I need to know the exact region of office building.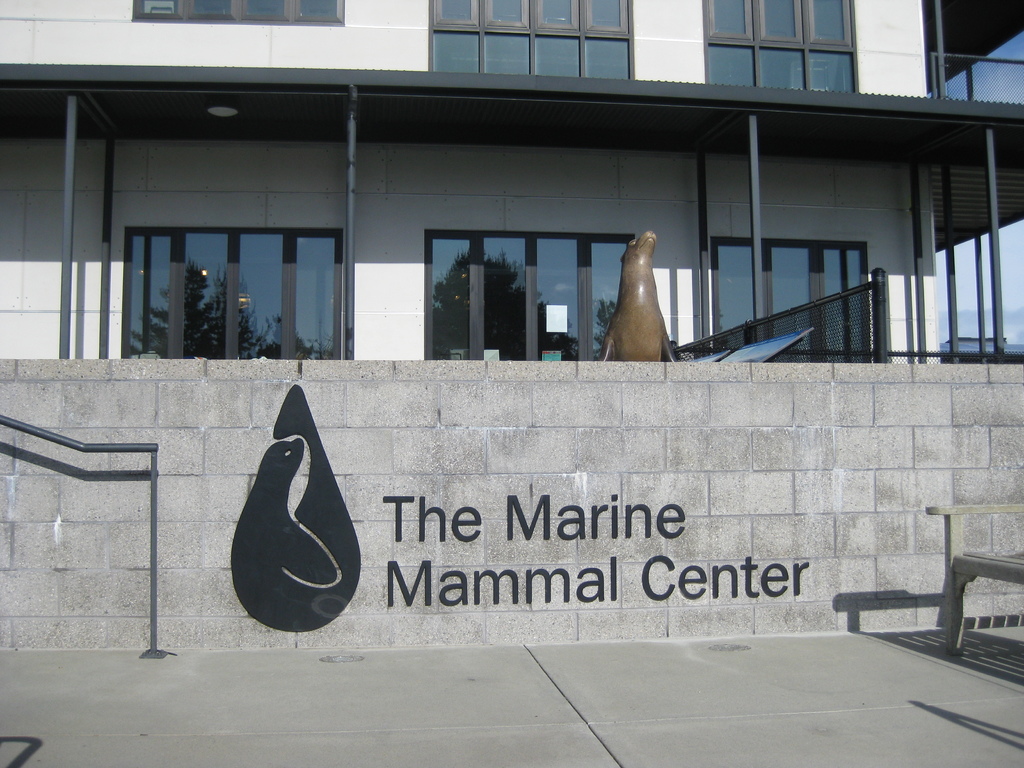
Region: select_region(0, 0, 1023, 767).
